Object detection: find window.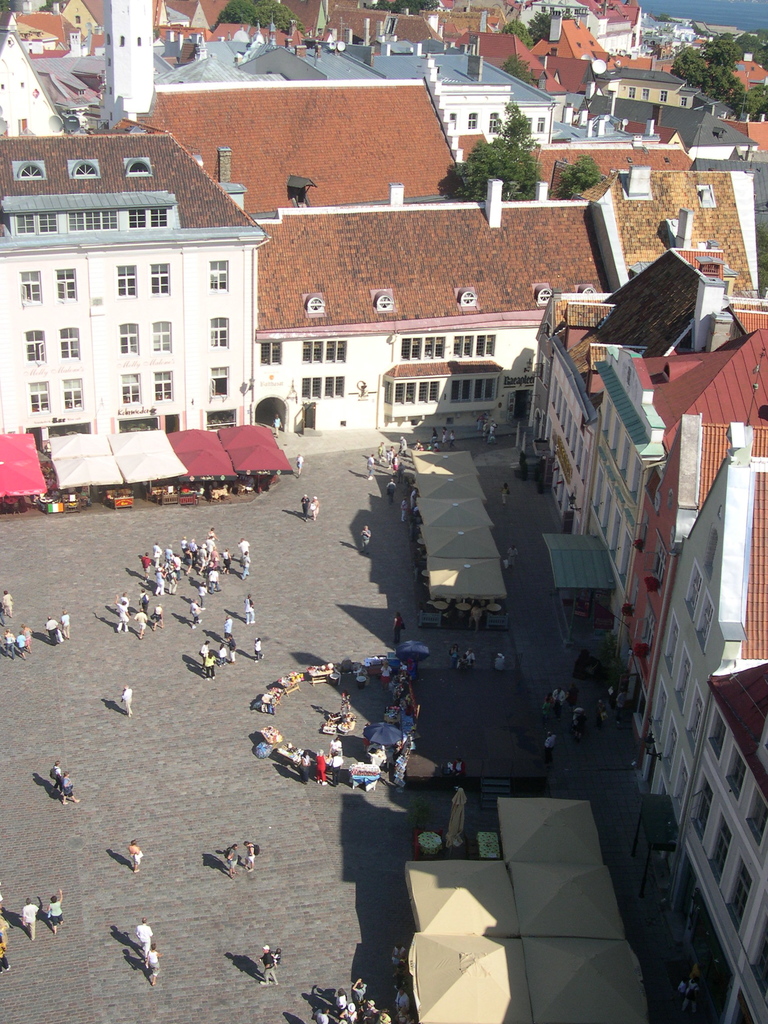
<box>145,257,177,300</box>.
